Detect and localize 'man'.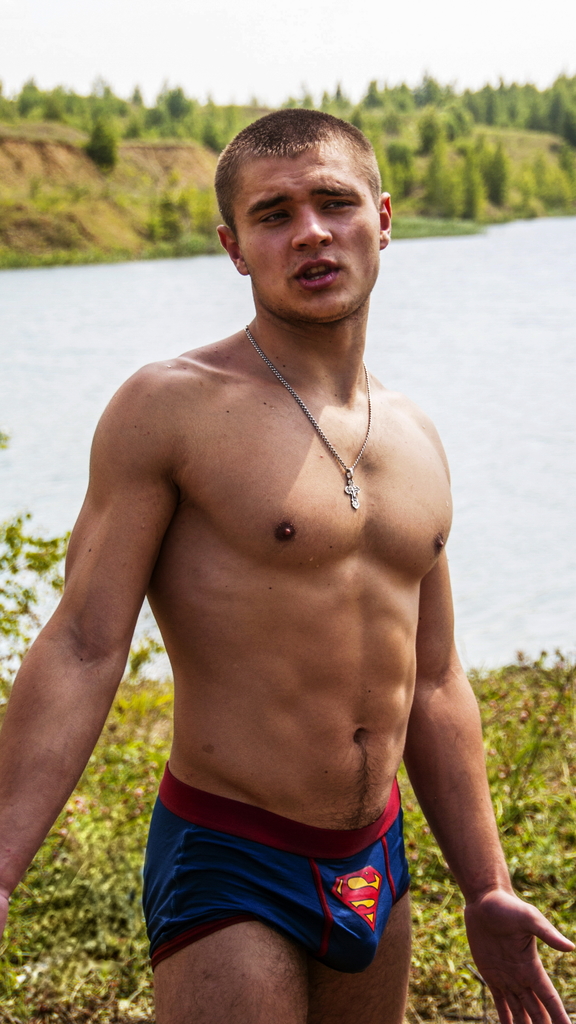
Localized at <box>0,98,570,1023</box>.
